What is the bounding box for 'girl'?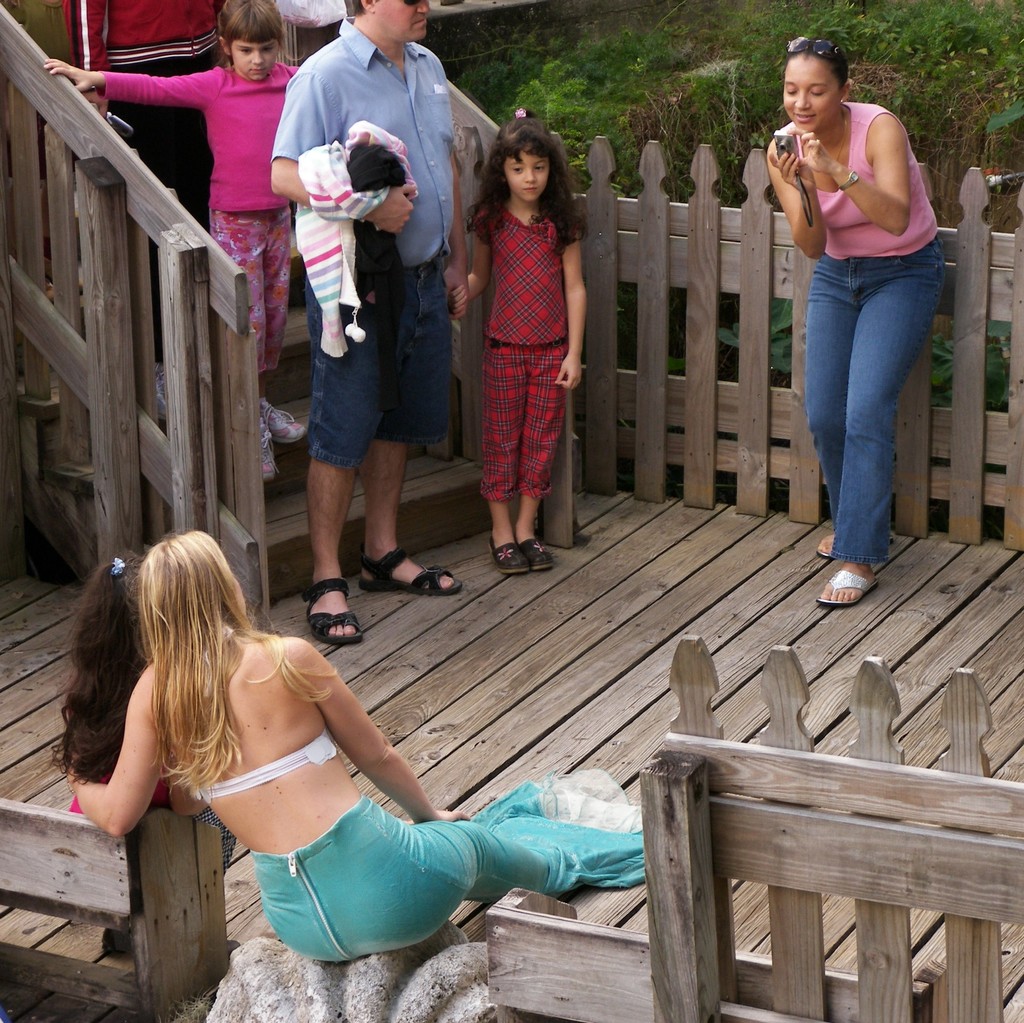
BBox(765, 33, 945, 611).
